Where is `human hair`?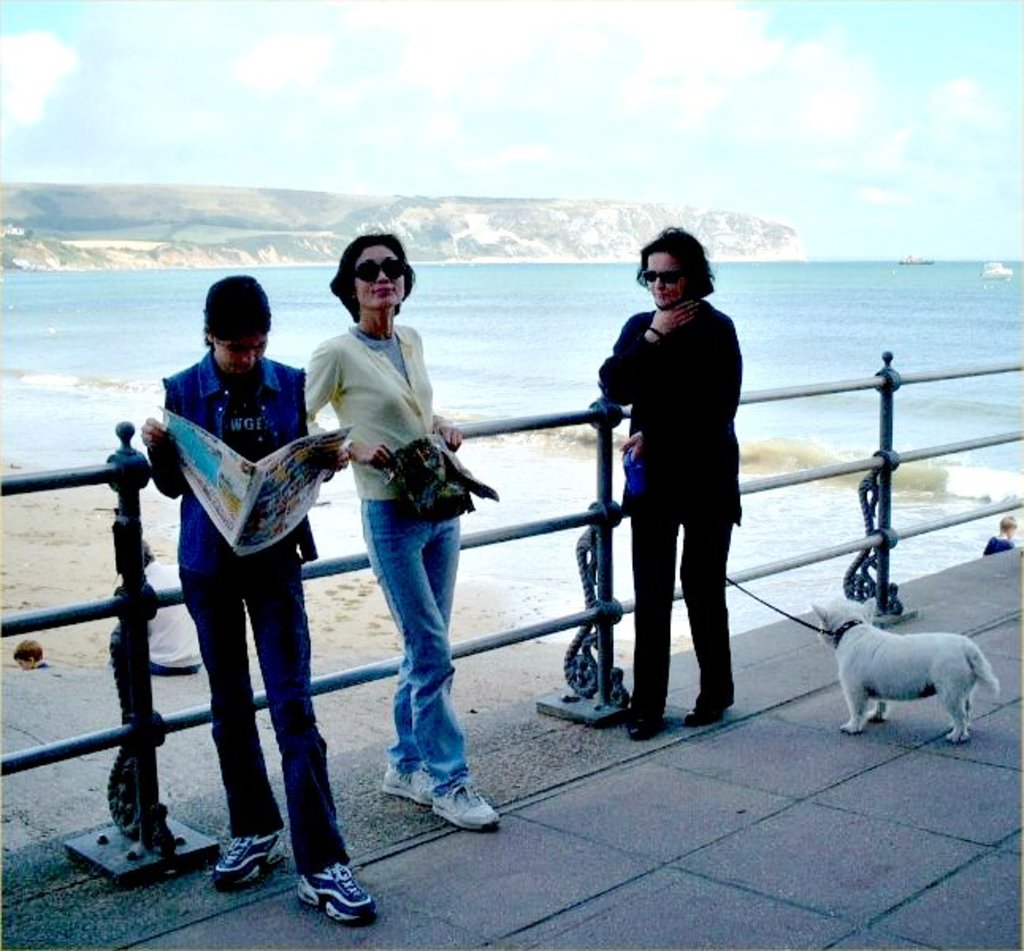
left=203, top=276, right=269, bottom=342.
